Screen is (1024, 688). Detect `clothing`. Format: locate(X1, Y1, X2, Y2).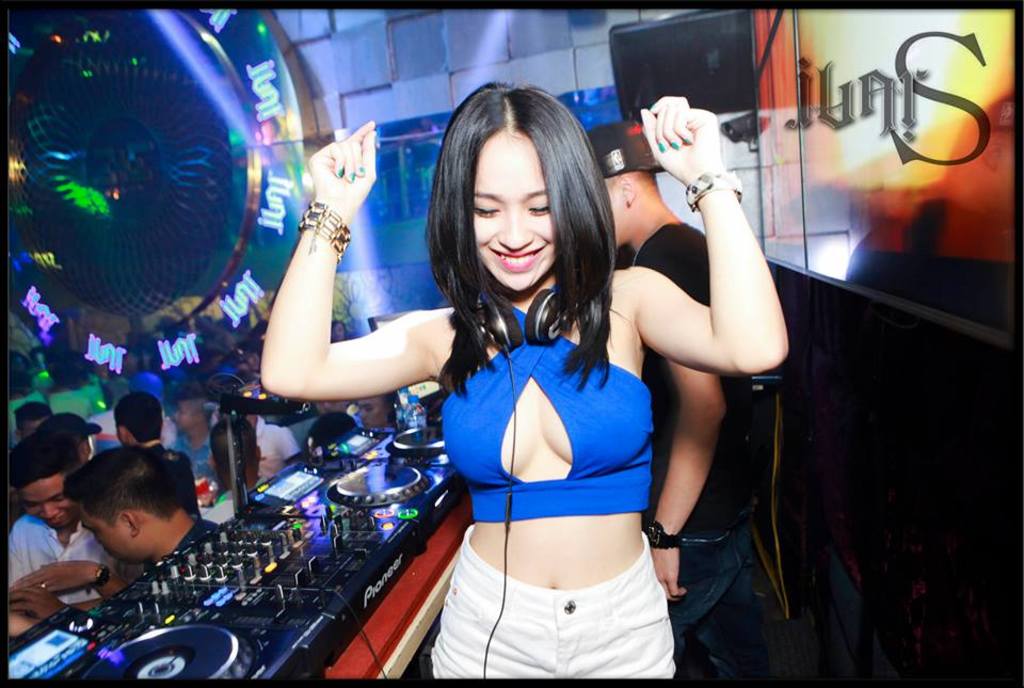
locate(246, 415, 293, 494).
